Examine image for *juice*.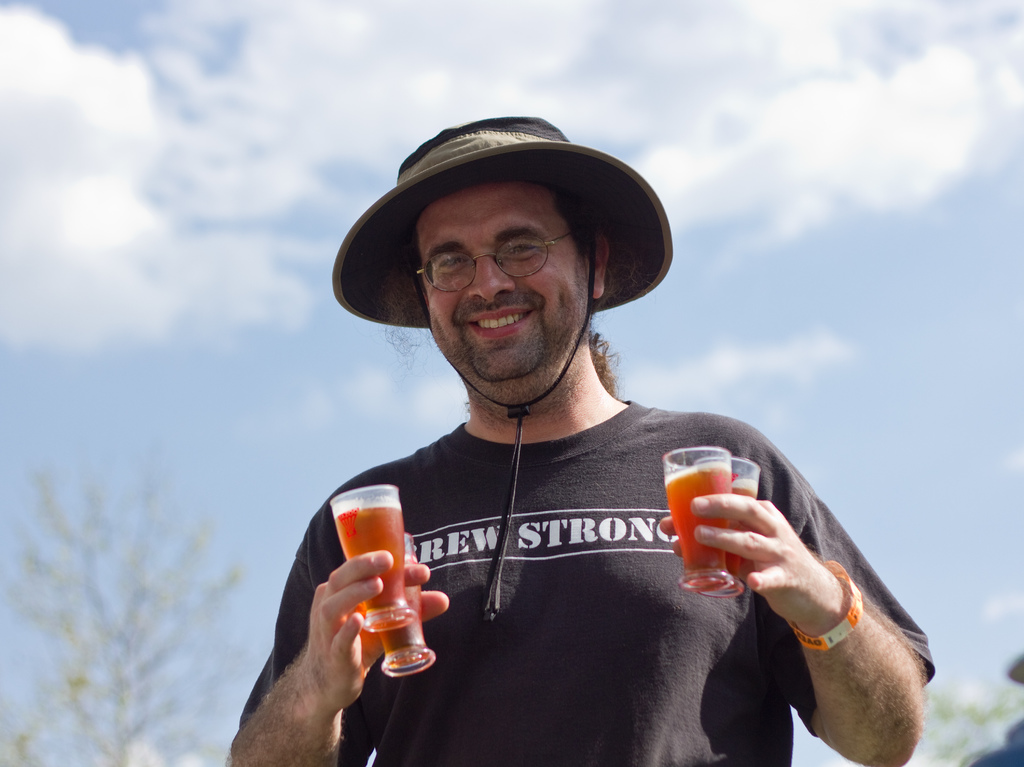
Examination result: {"x1": 671, "y1": 467, "x2": 735, "y2": 575}.
